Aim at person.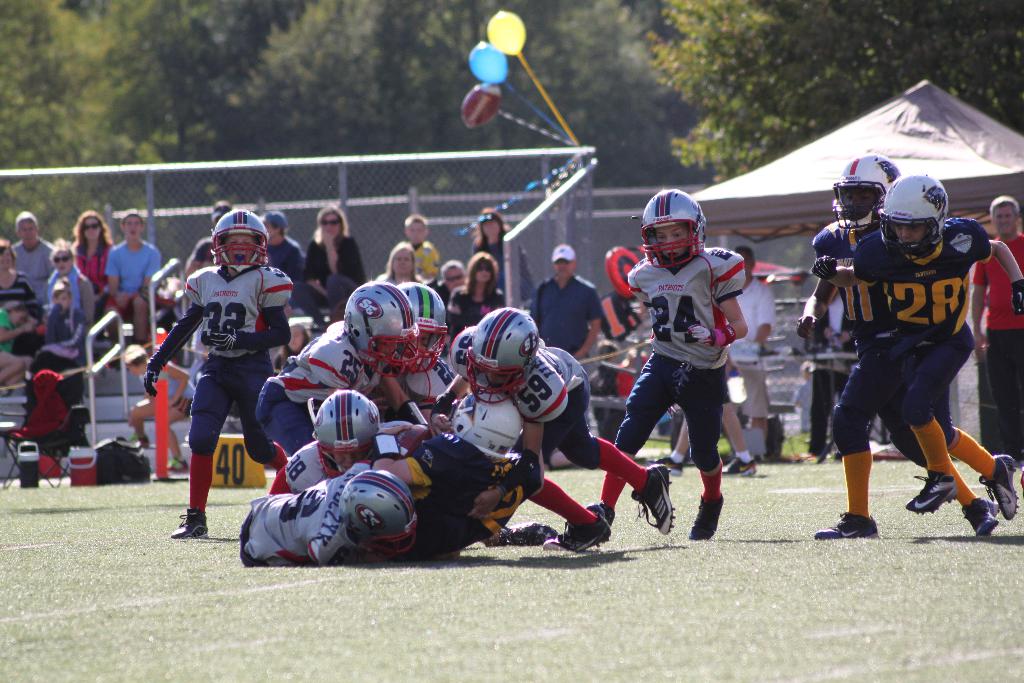
Aimed at x1=450 y1=256 x2=505 y2=309.
